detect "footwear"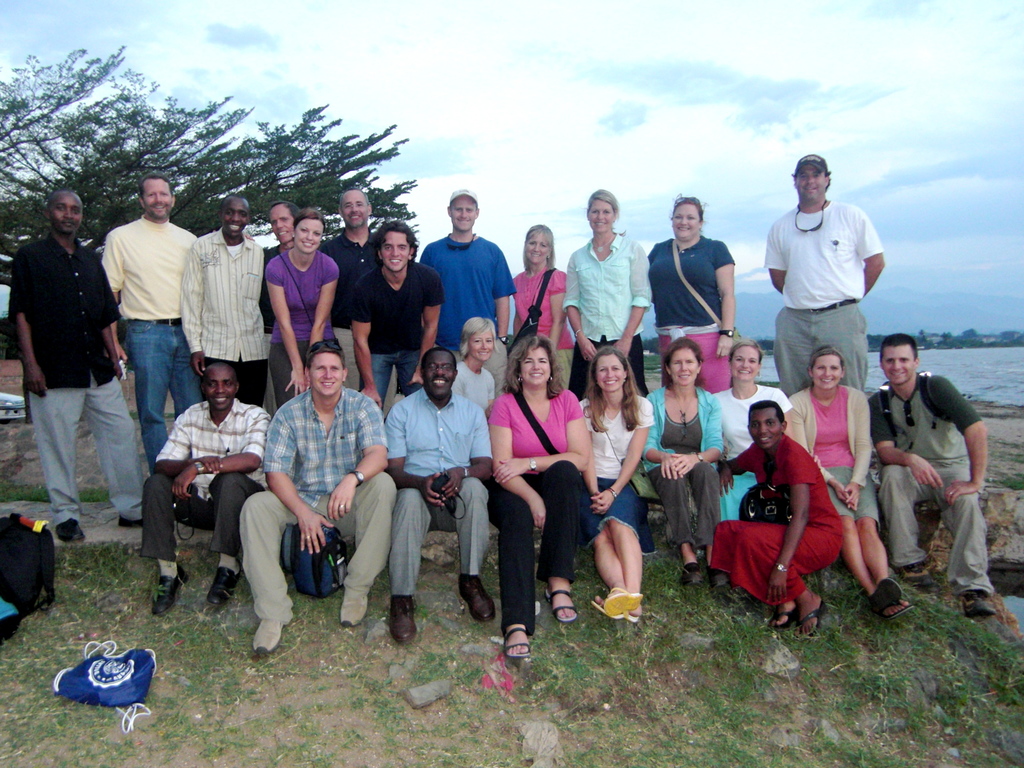
148 562 190 620
